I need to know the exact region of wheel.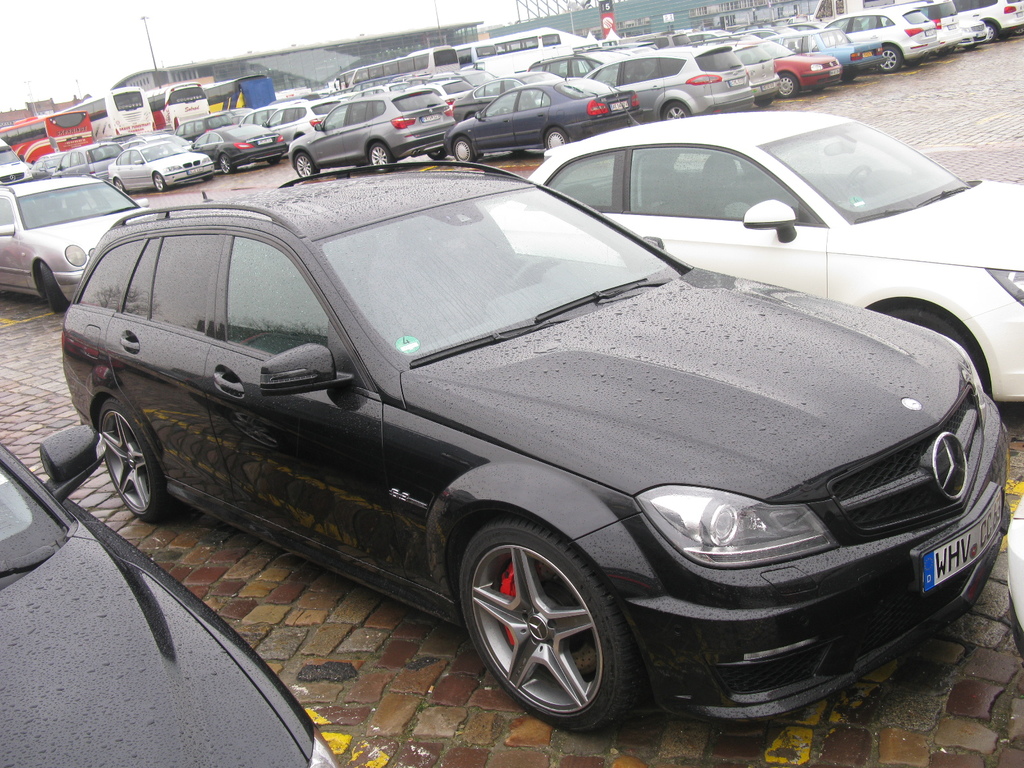
Region: [453,138,469,164].
